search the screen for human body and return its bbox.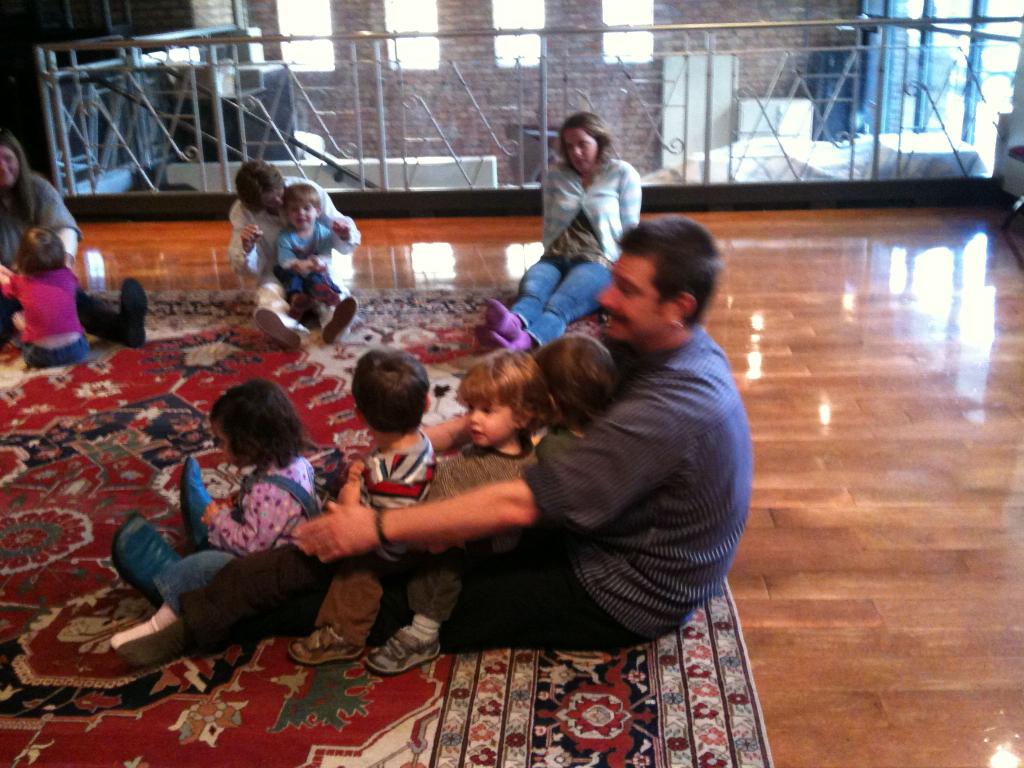
Found: bbox=(222, 172, 361, 353).
